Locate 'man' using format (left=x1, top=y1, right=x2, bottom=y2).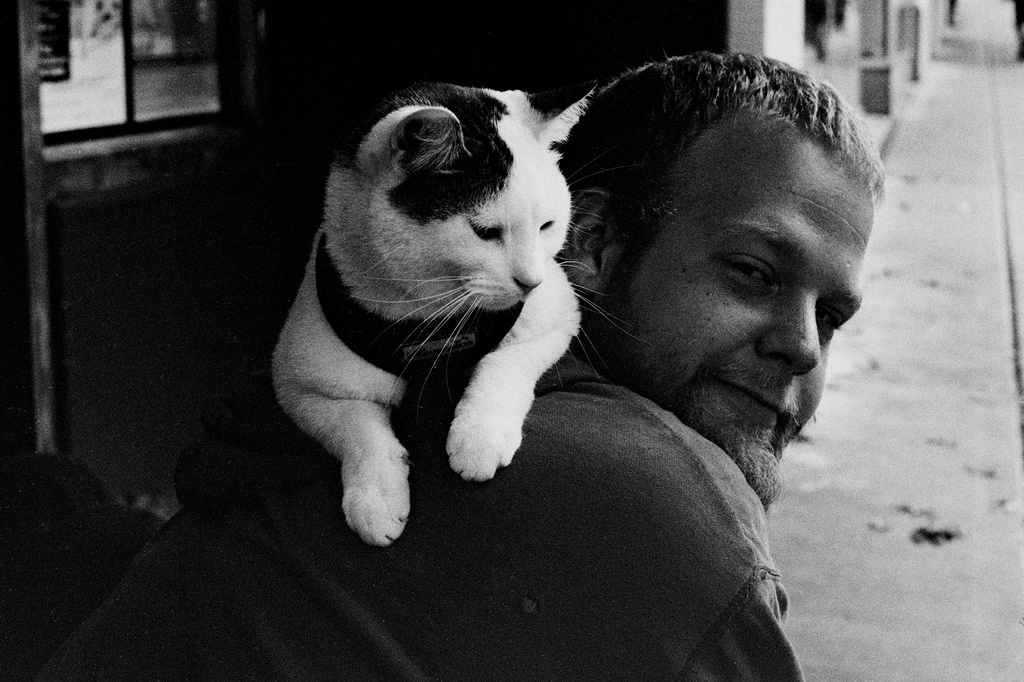
(left=36, top=51, right=892, bottom=681).
